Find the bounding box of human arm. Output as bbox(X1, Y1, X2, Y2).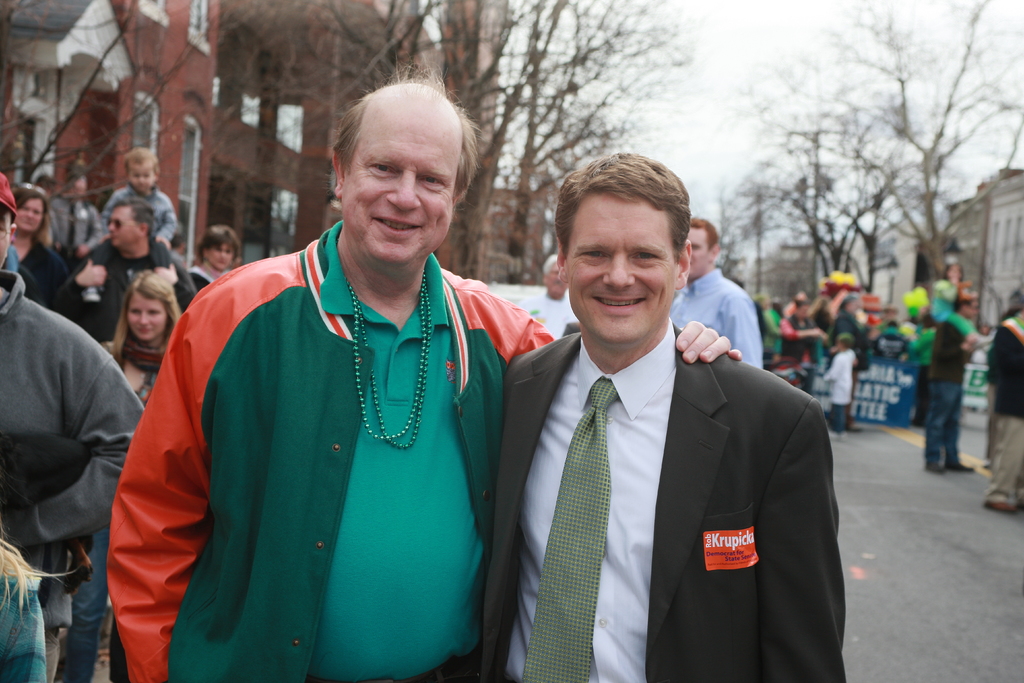
bbox(673, 321, 740, 362).
